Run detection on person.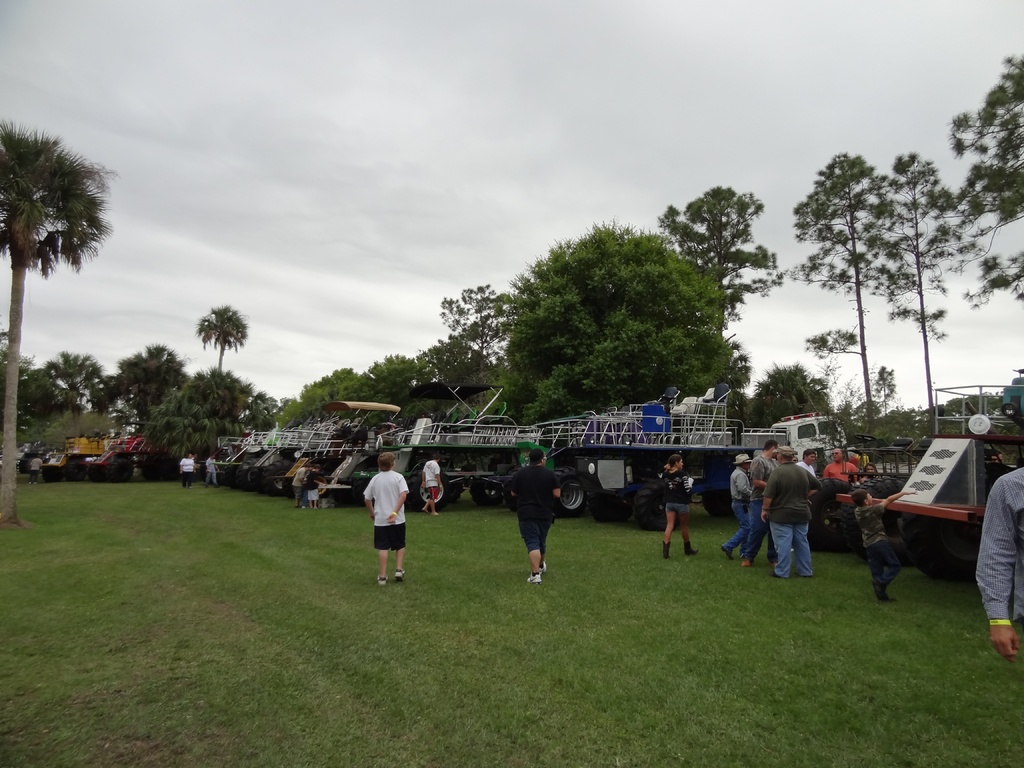
Result: 305:465:324:513.
